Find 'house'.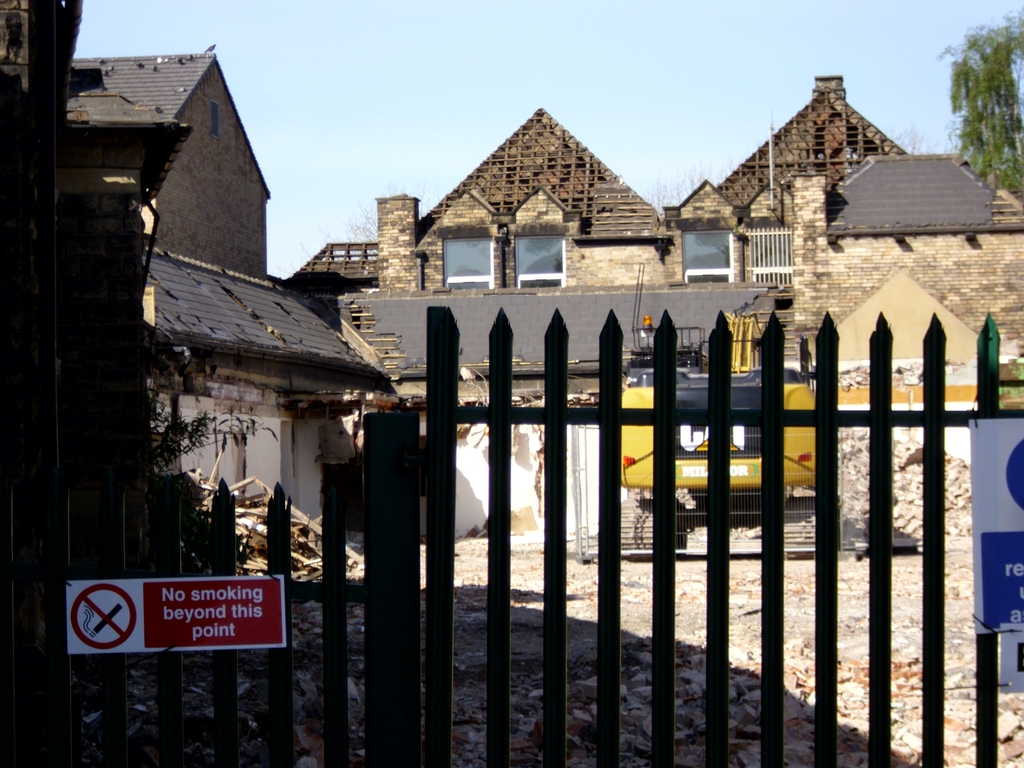
bbox=(271, 73, 904, 287).
